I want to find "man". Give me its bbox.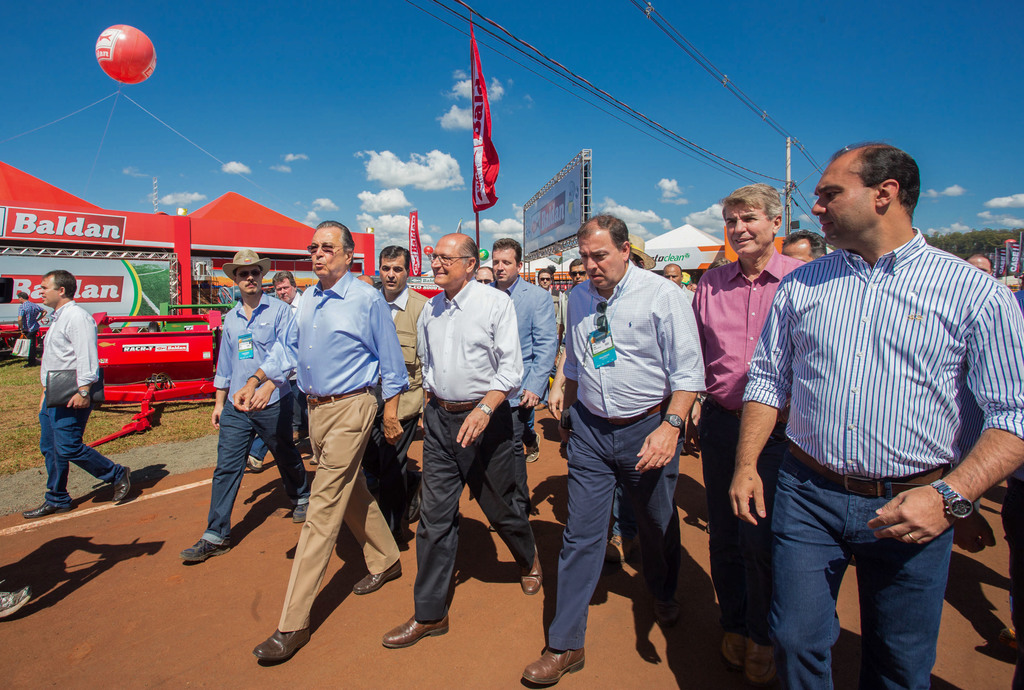
[657,263,702,445].
